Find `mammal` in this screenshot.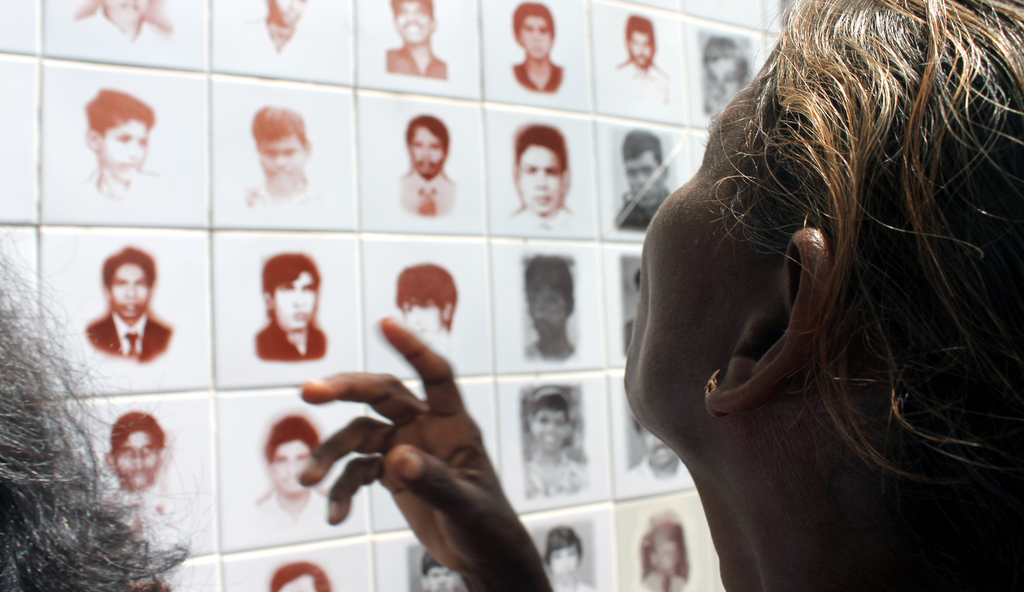
The bounding box for `mammal` is bbox=[620, 17, 668, 81].
